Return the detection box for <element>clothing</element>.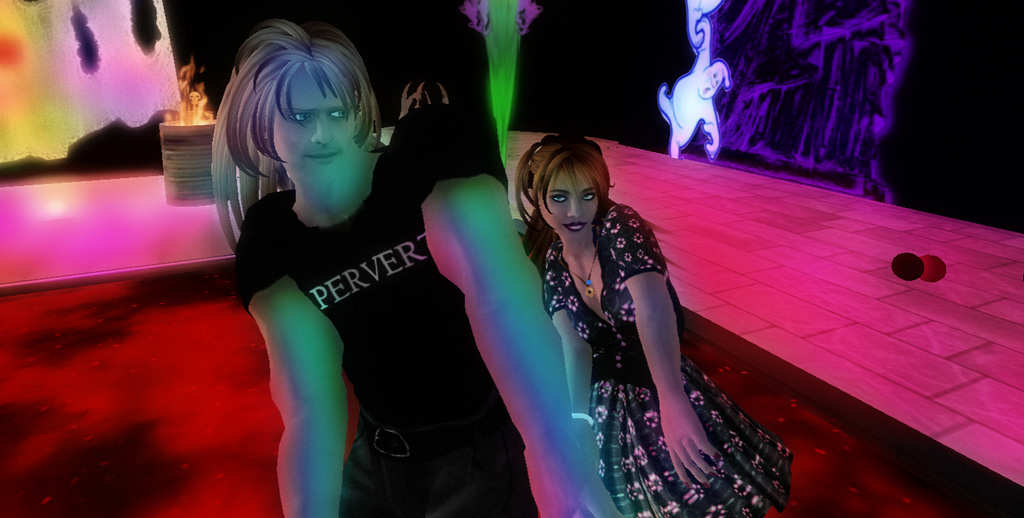
left=545, top=201, right=789, bottom=517.
